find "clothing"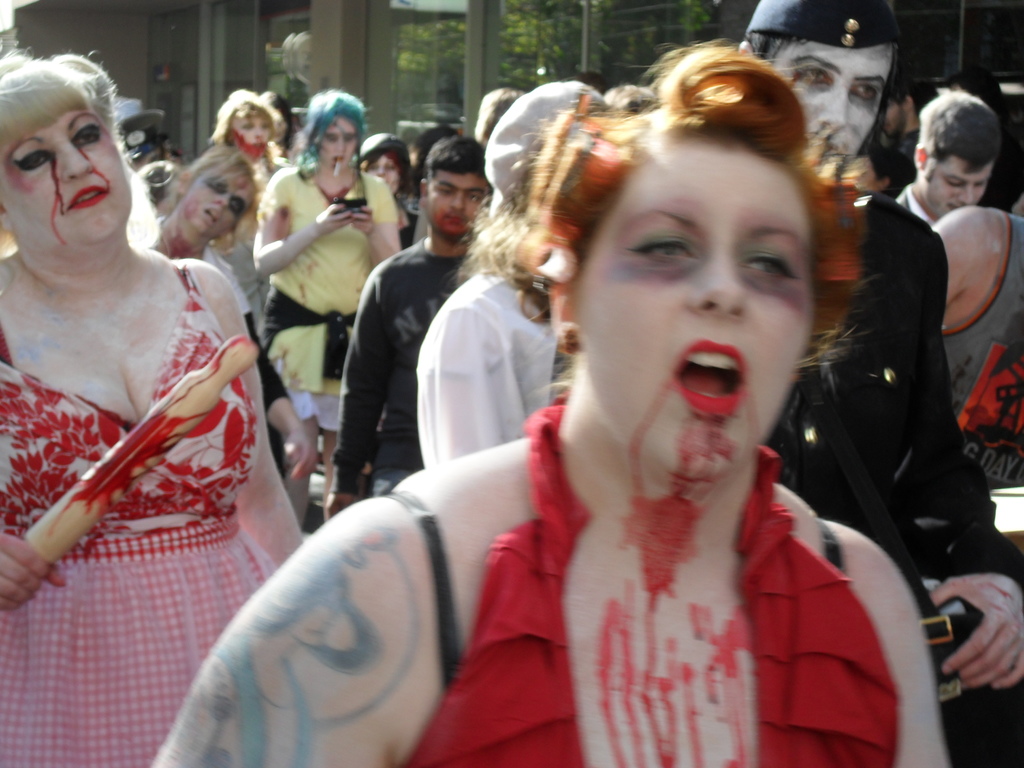
x1=487, y1=330, x2=913, y2=767
